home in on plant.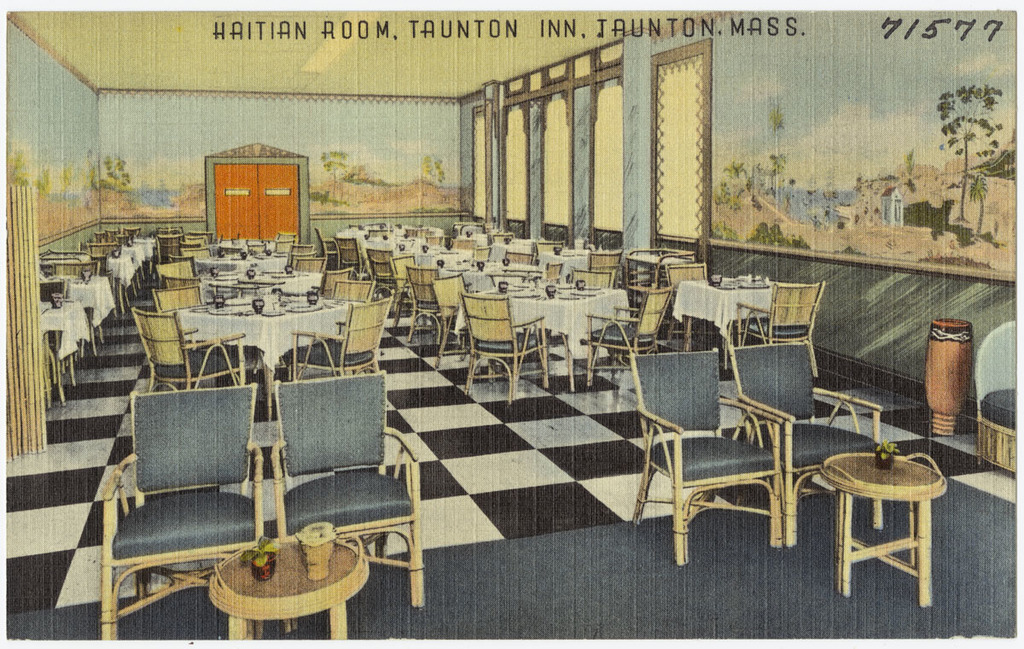
Homed in at bbox=(713, 226, 743, 246).
